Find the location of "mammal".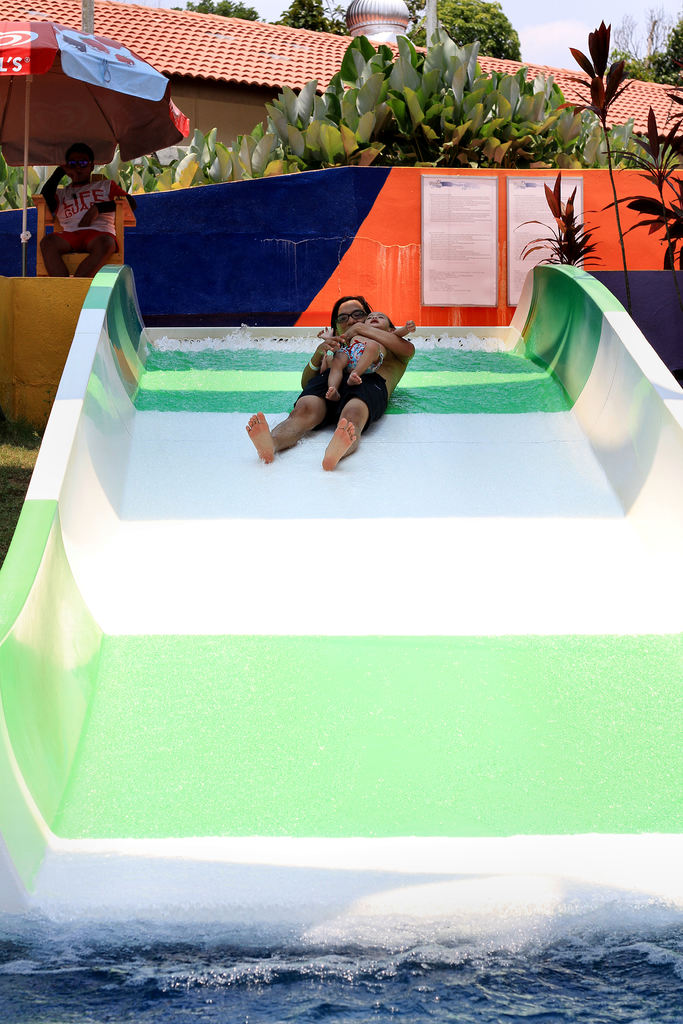
Location: BBox(18, 119, 138, 269).
